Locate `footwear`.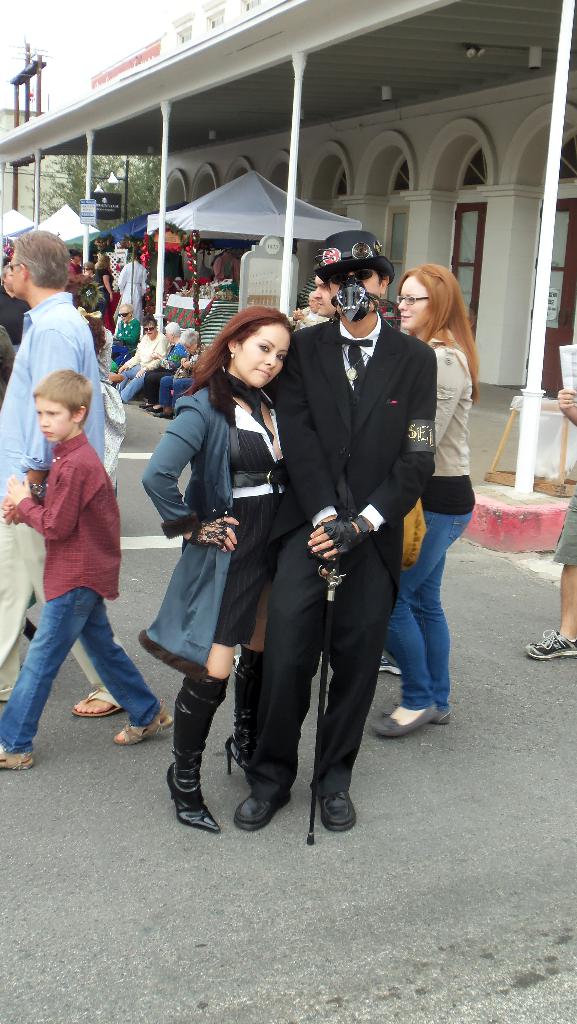
Bounding box: x1=148, y1=403, x2=160, y2=412.
